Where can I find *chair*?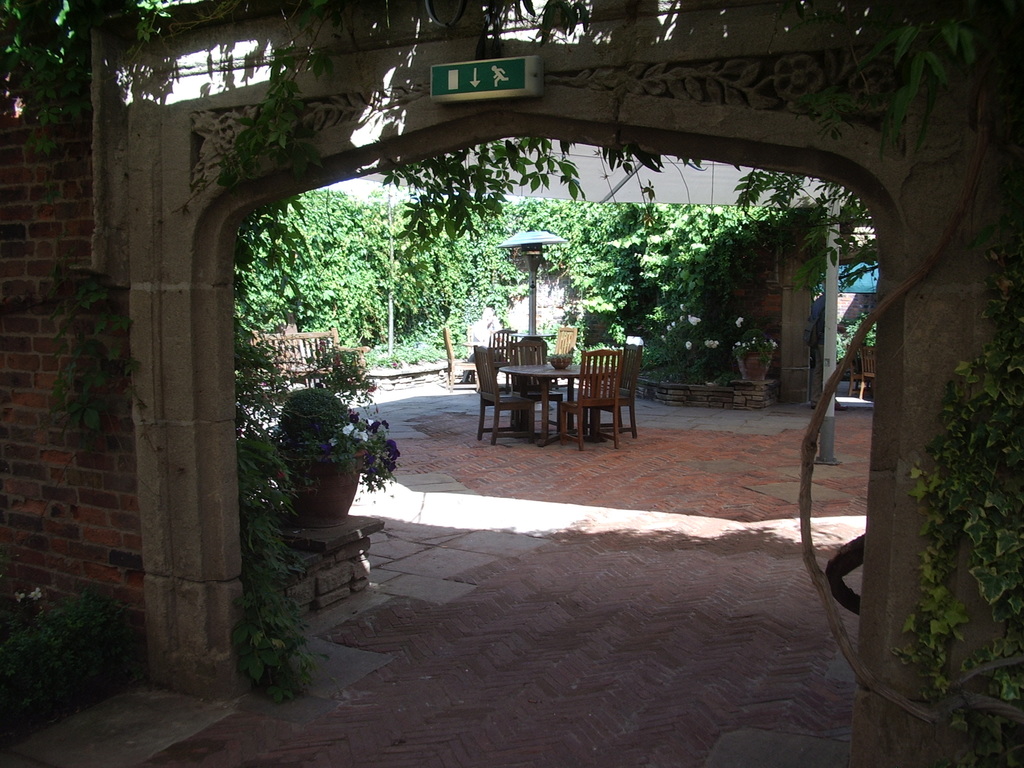
You can find it at <region>845, 353, 874, 398</region>.
